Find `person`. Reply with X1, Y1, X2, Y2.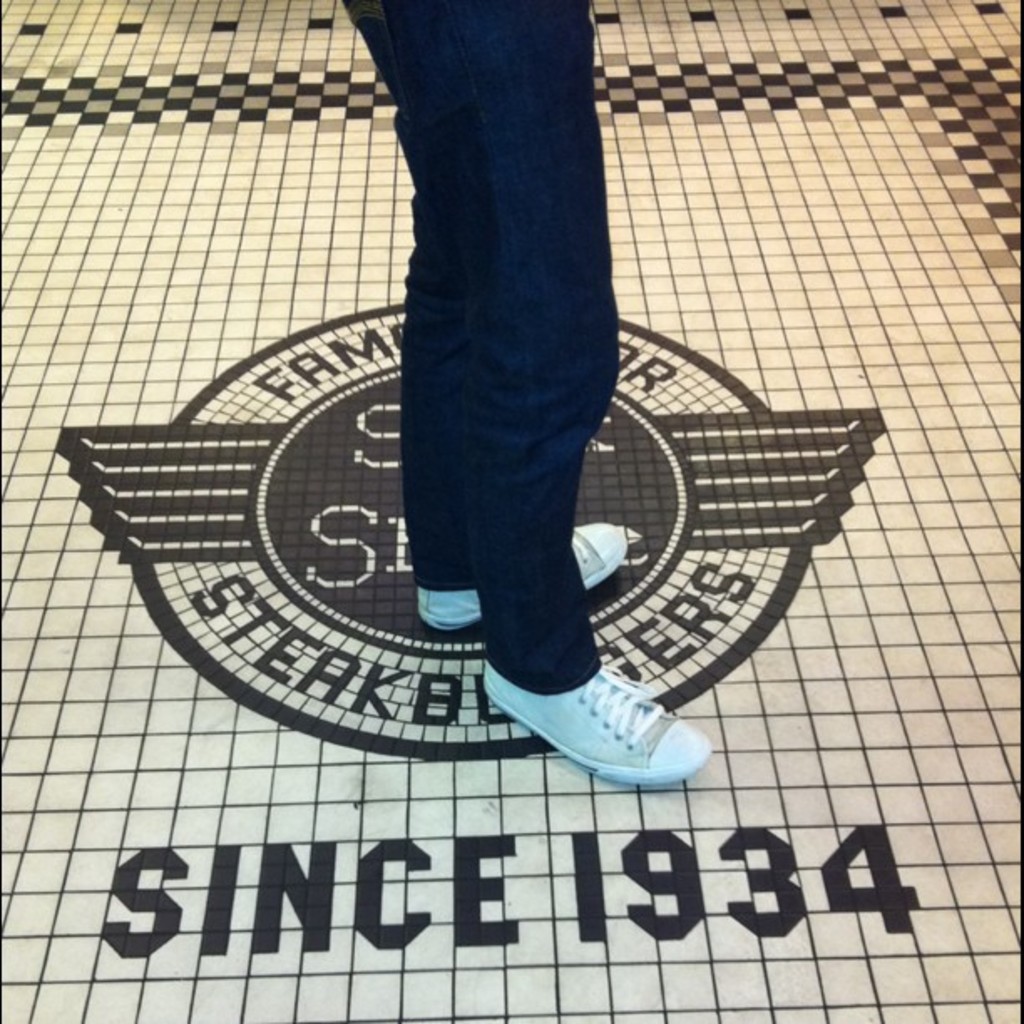
408, 0, 714, 786.
